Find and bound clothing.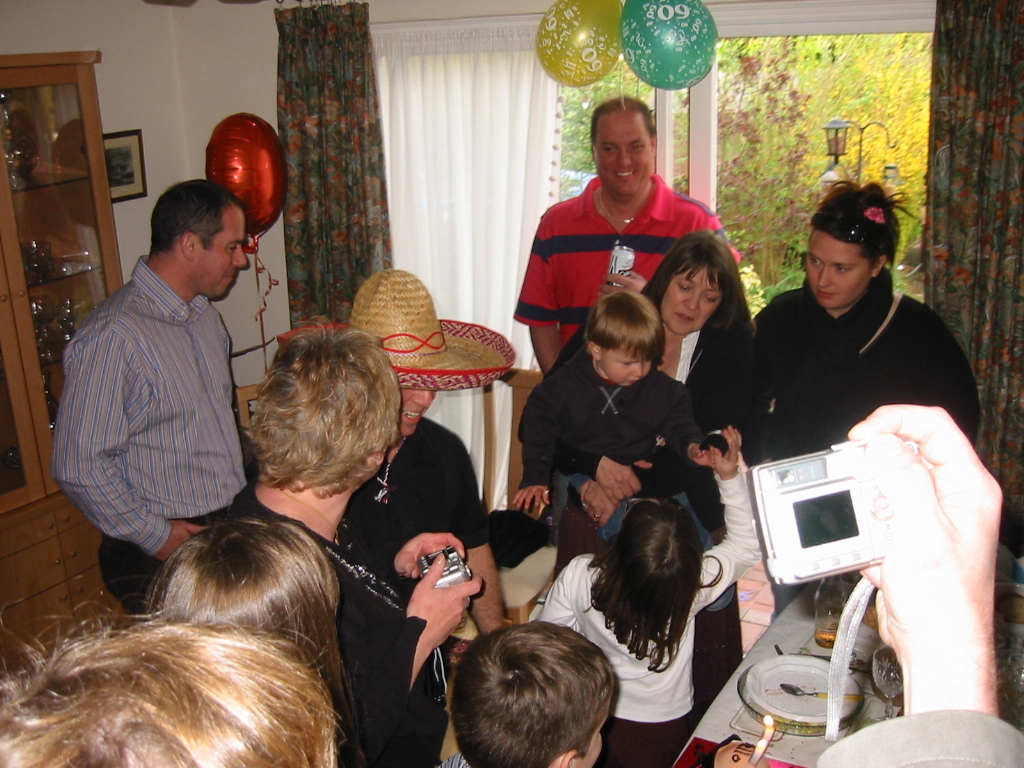
Bound: <region>649, 329, 758, 445</region>.
